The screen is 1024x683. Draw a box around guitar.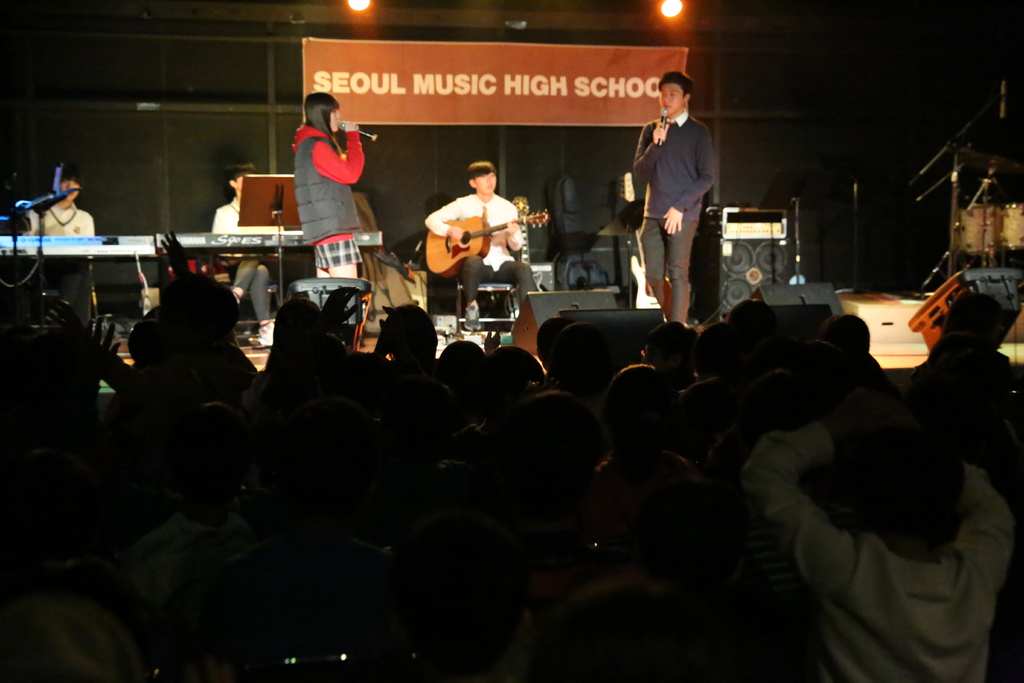
(left=422, top=176, right=547, bottom=271).
